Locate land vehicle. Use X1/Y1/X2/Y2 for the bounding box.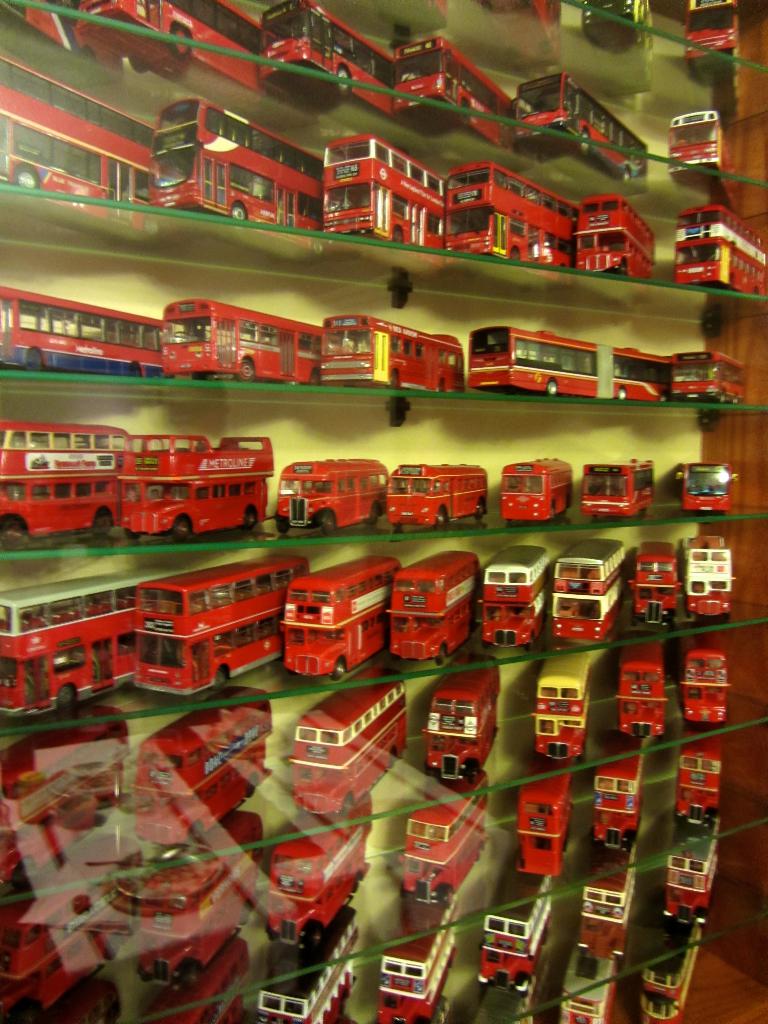
483/545/546/655.
